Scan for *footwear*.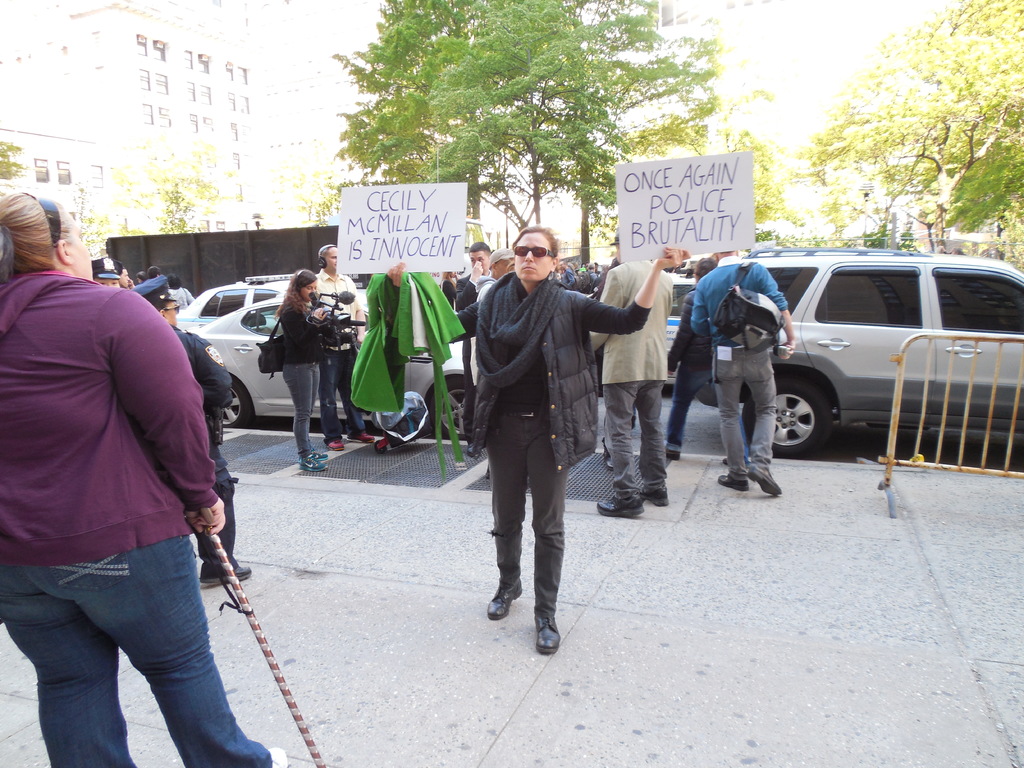
Scan result: x1=356, y1=431, x2=378, y2=442.
